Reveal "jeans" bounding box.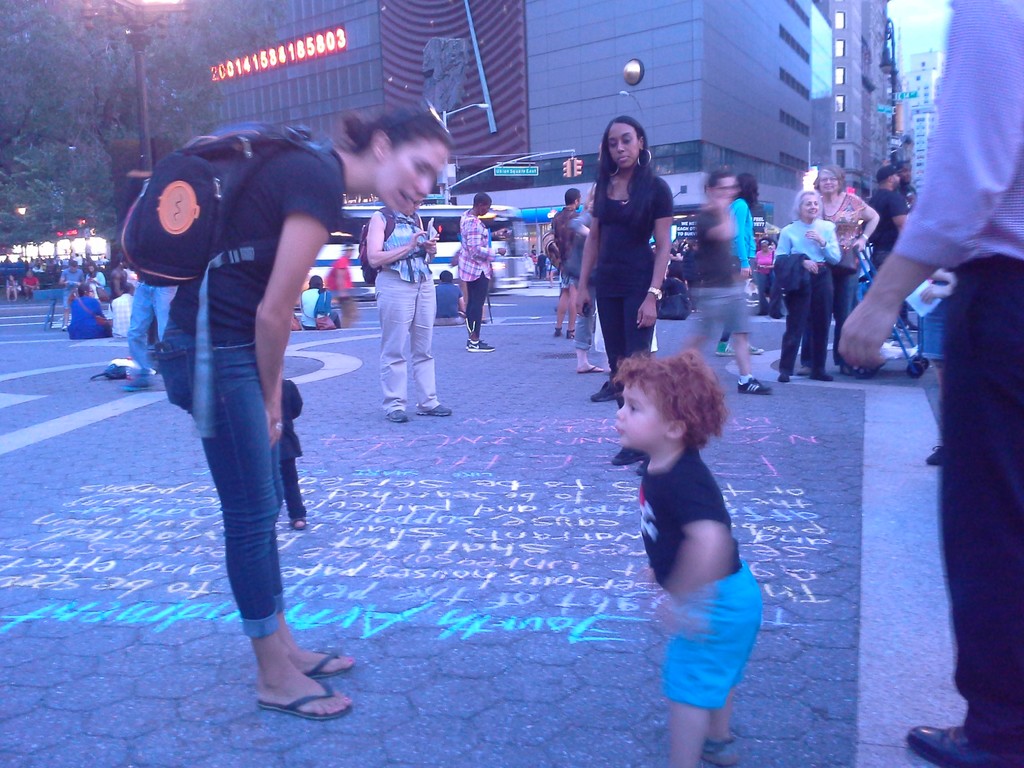
Revealed: Rect(122, 283, 177, 384).
